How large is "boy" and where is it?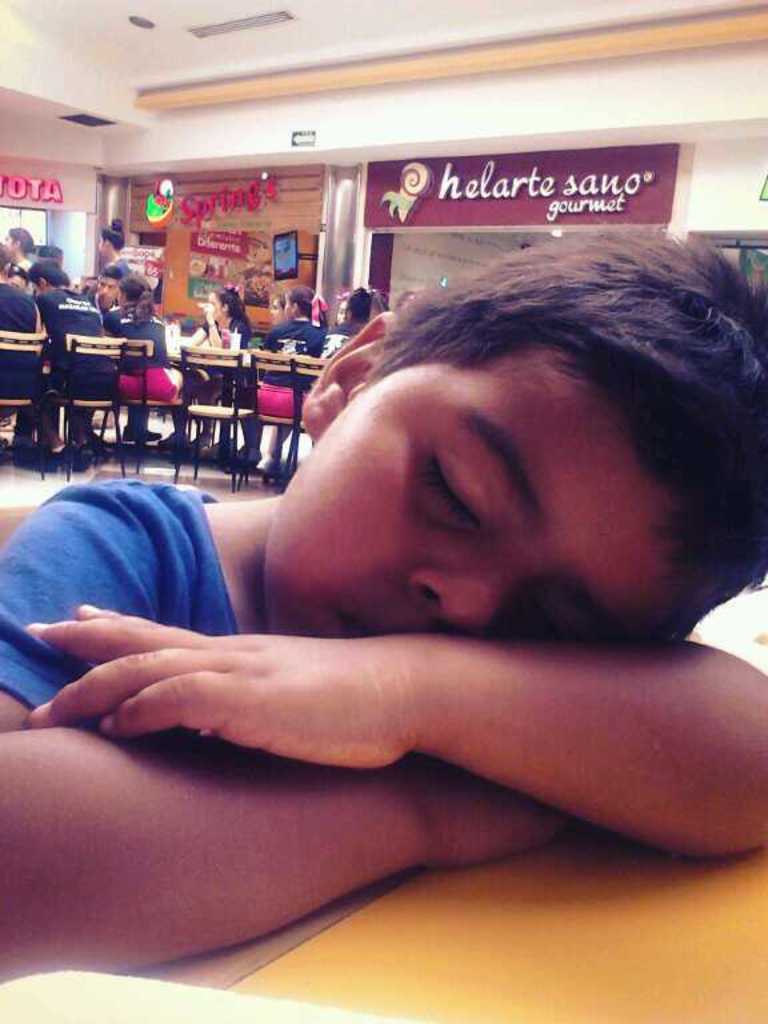
Bounding box: Rect(0, 221, 767, 992).
